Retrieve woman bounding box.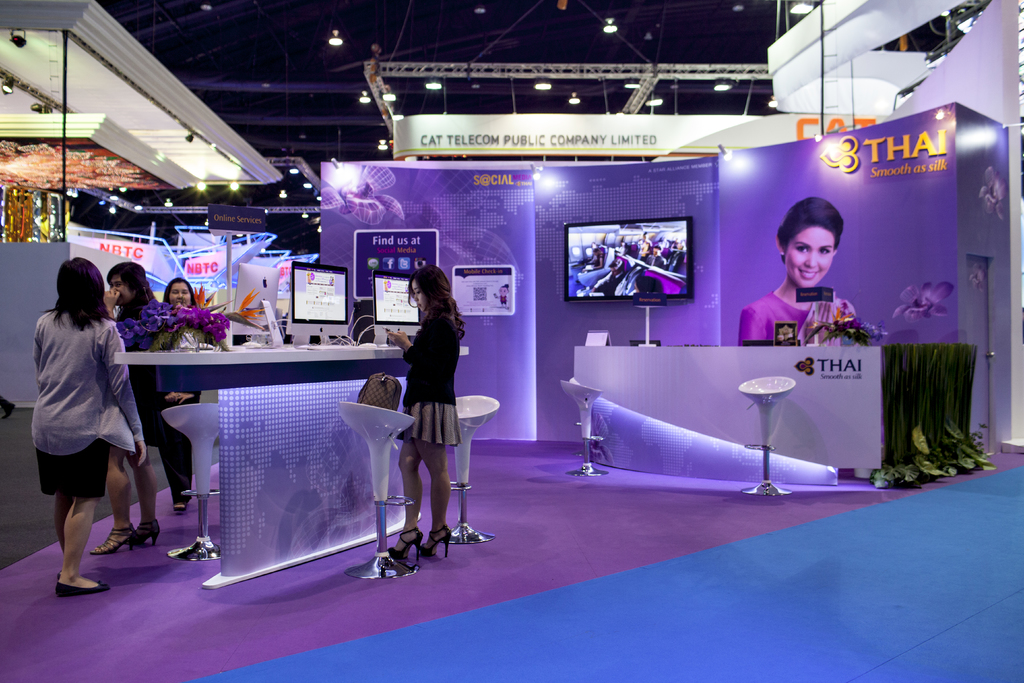
Bounding box: left=148, top=274, right=210, bottom=514.
